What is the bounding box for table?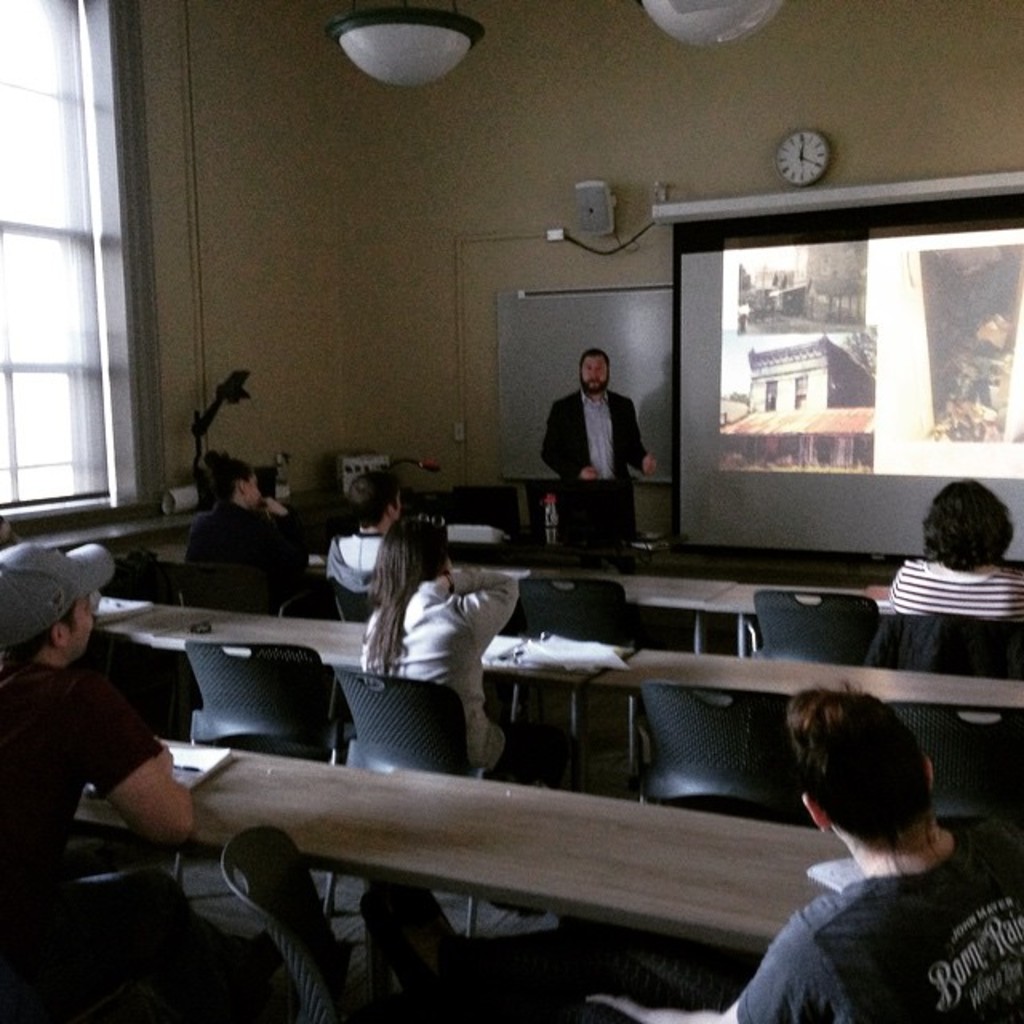
select_region(86, 669, 811, 992).
